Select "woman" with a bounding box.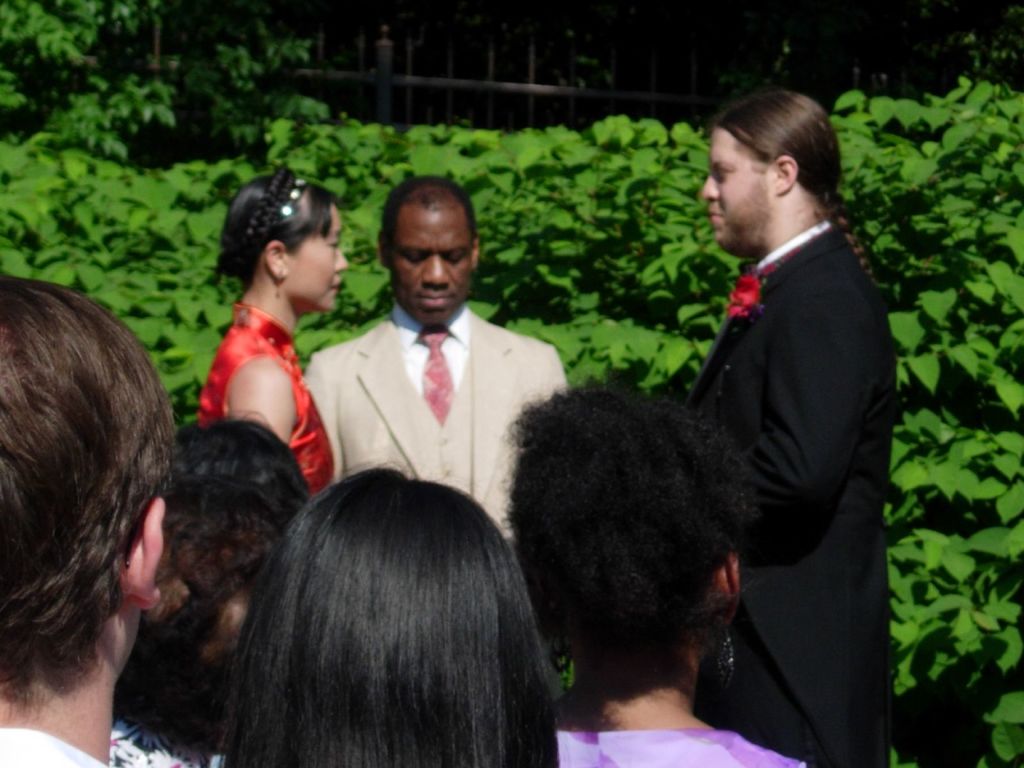
pyautogui.locateOnScreen(492, 370, 823, 767).
